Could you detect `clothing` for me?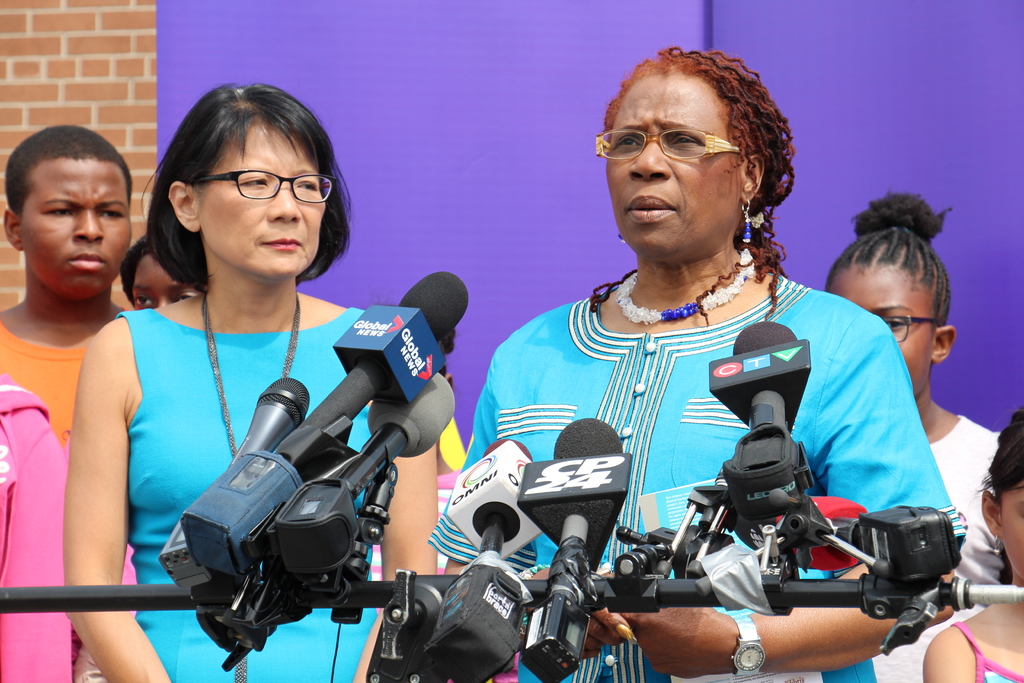
Detection result: bbox=[110, 313, 385, 682].
